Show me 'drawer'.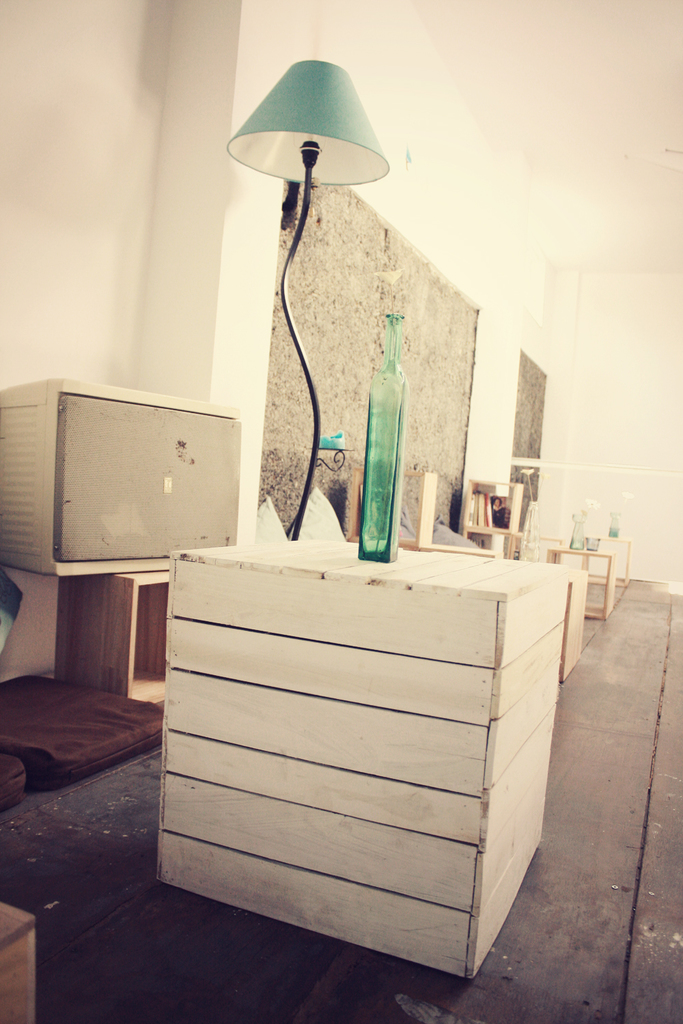
'drawer' is here: <region>173, 666, 561, 785</region>.
